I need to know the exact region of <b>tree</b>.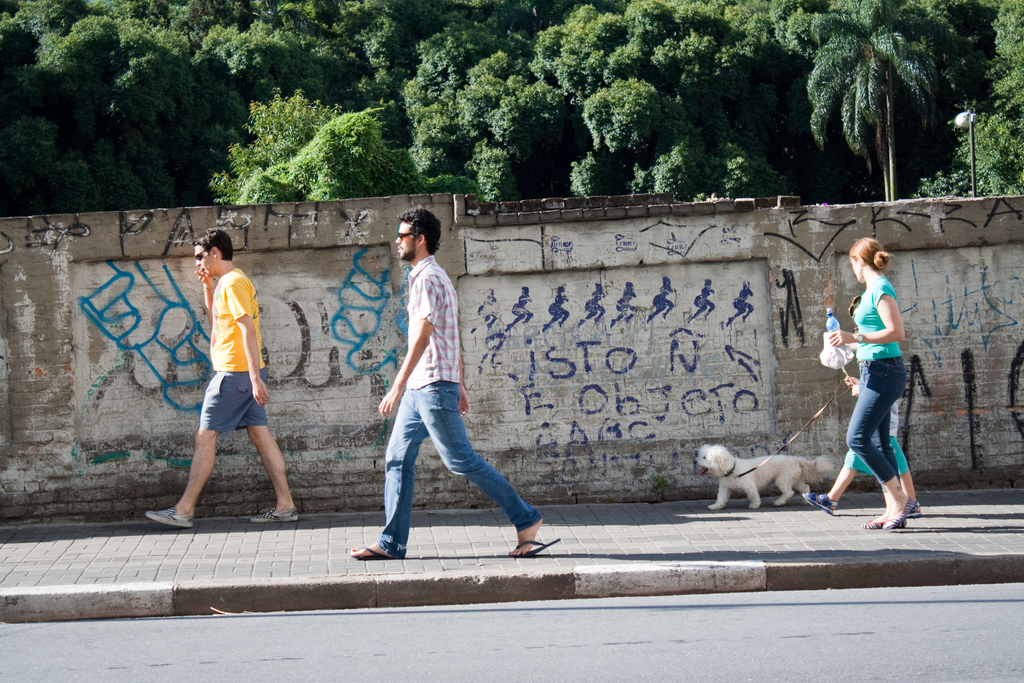
Region: l=948, t=0, r=1023, b=196.
